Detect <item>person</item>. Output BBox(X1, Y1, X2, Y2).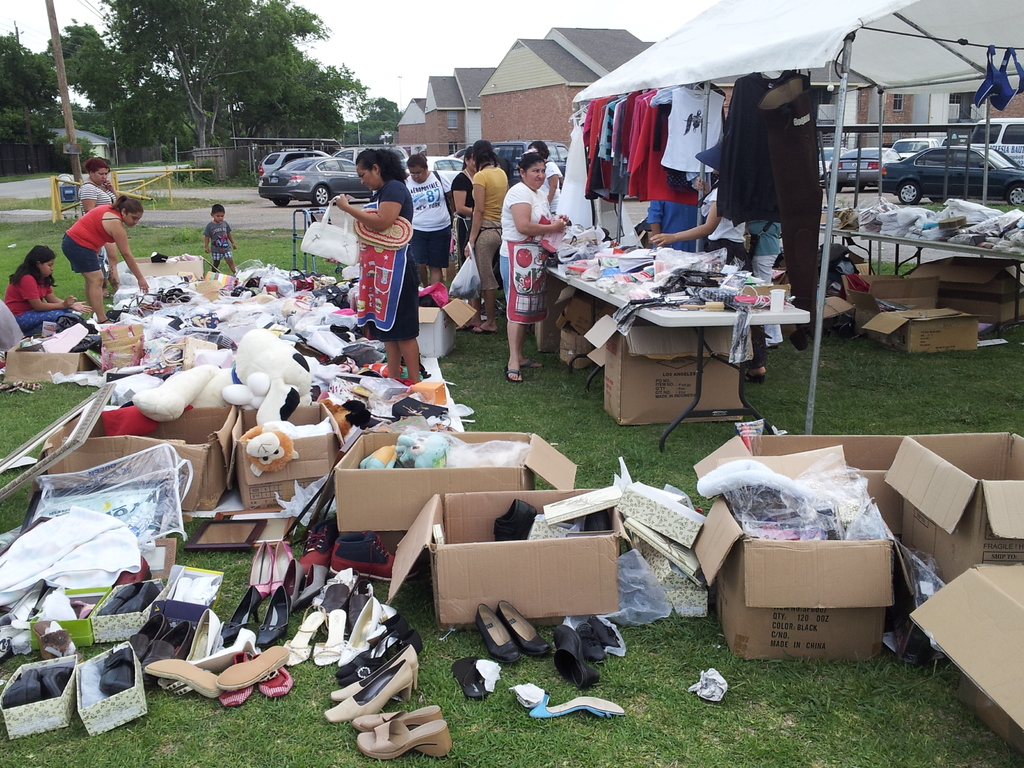
BBox(652, 164, 768, 387).
